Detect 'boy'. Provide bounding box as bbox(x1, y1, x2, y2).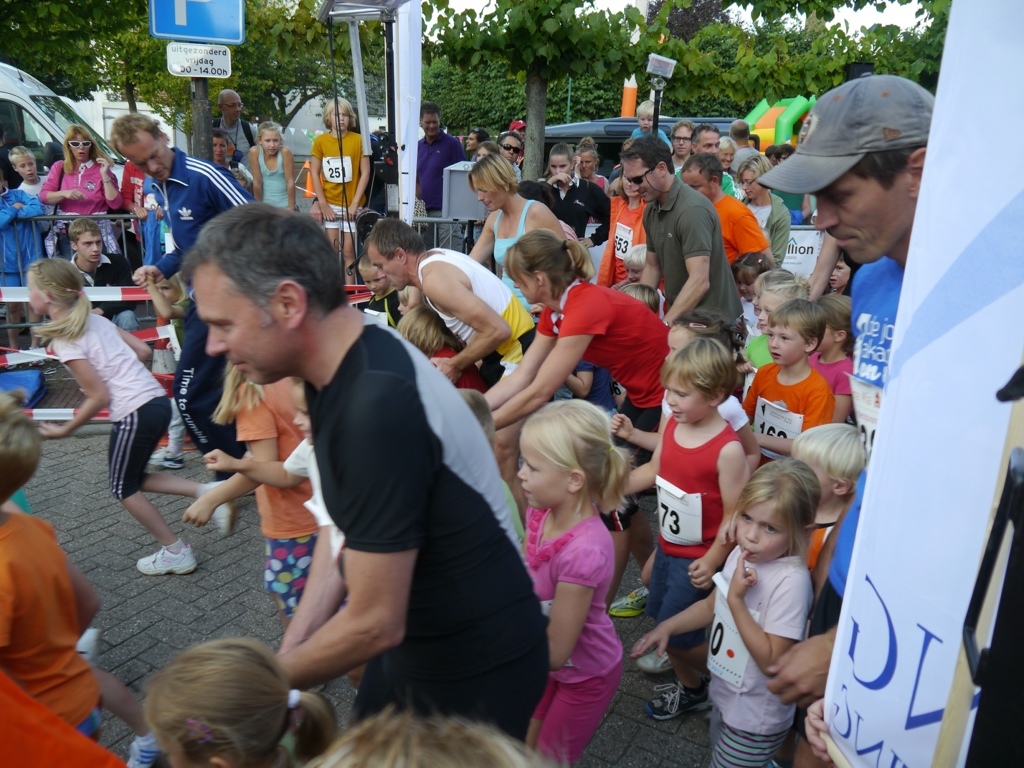
bbox(68, 221, 147, 331).
